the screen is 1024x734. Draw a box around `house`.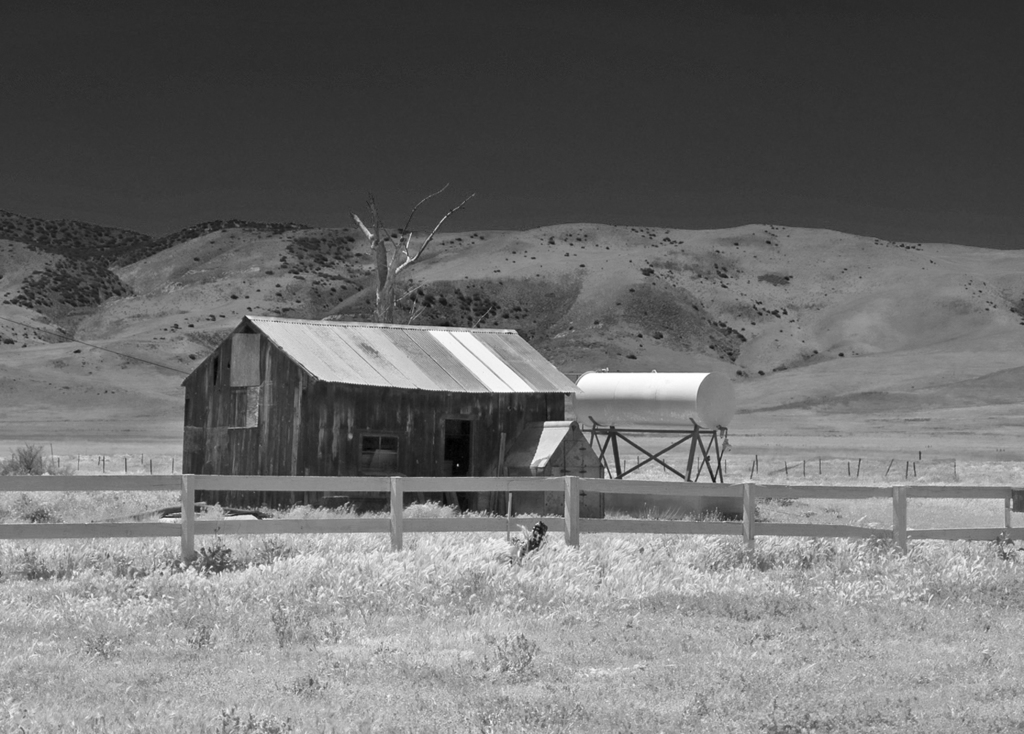
[482,421,606,523].
